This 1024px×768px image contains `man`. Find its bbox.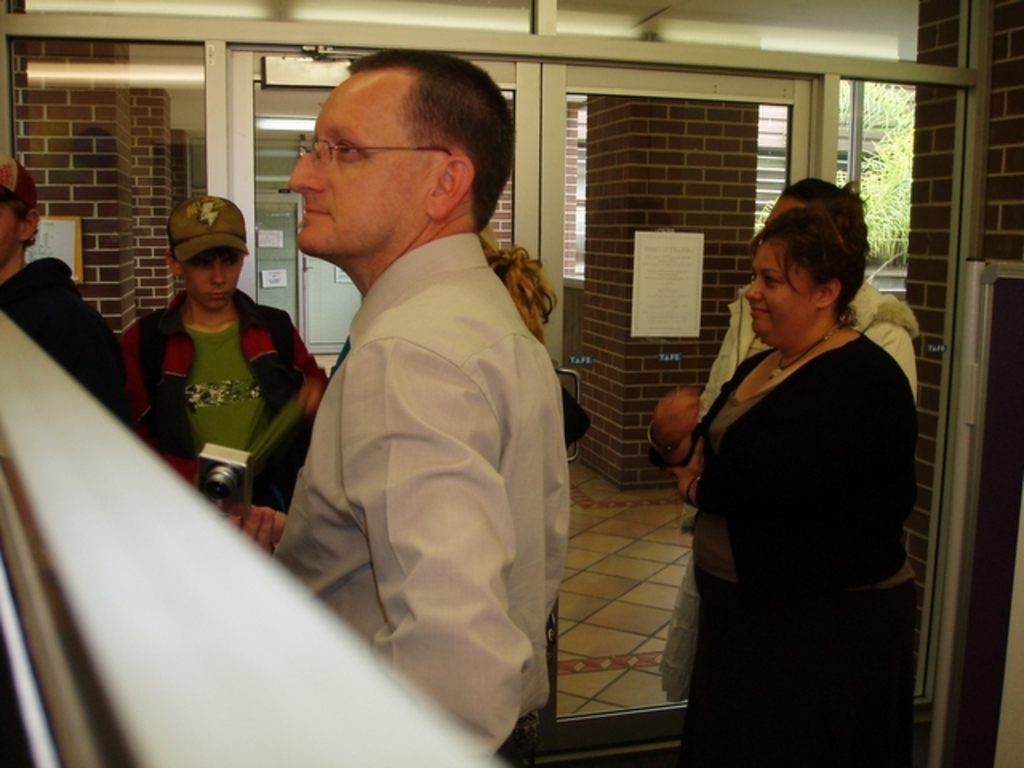
pyautogui.locateOnScreen(0, 157, 126, 421).
